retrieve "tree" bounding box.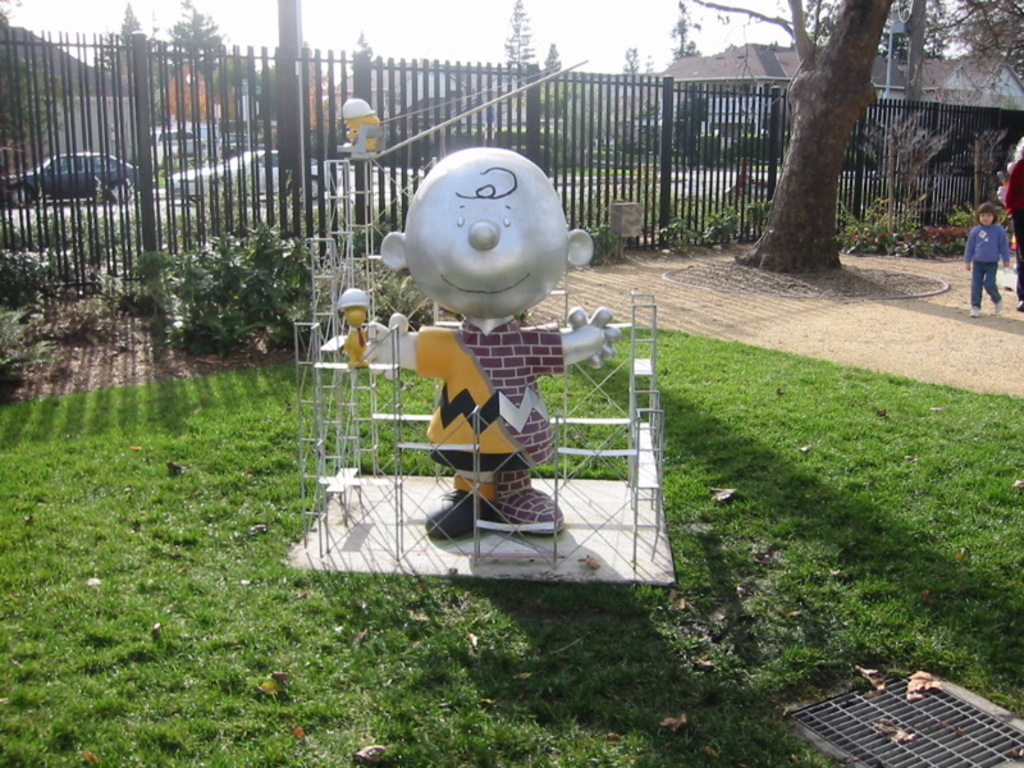
Bounding box: pyautogui.locateOnScreen(544, 42, 572, 114).
